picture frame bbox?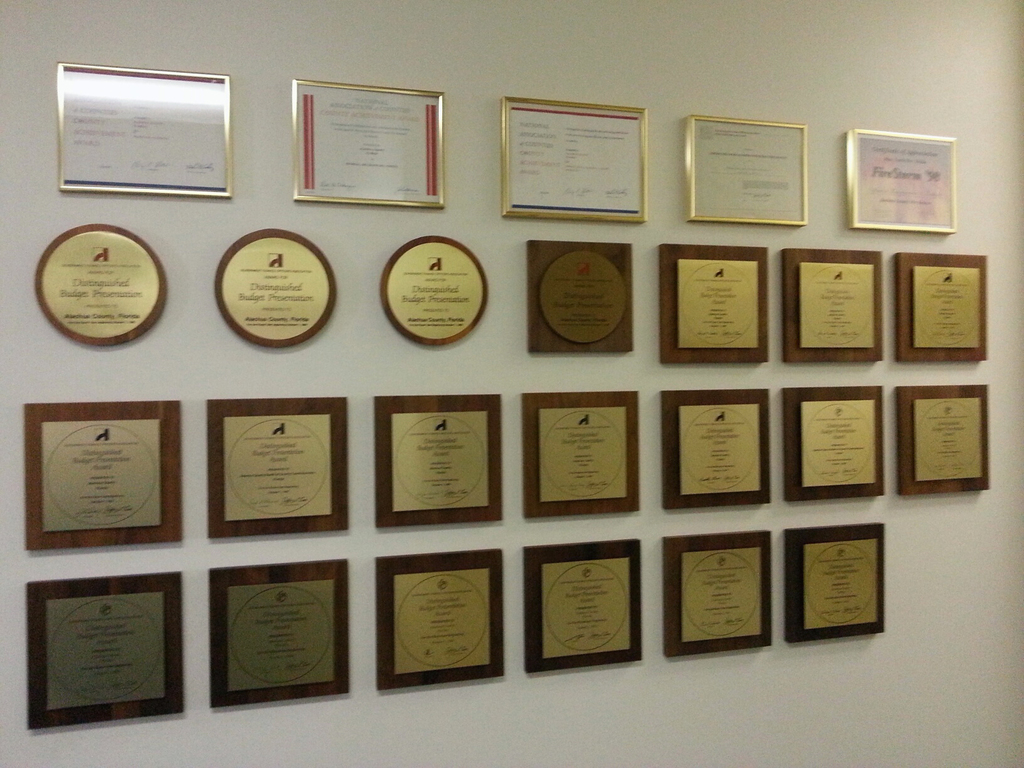
659 234 772 369
